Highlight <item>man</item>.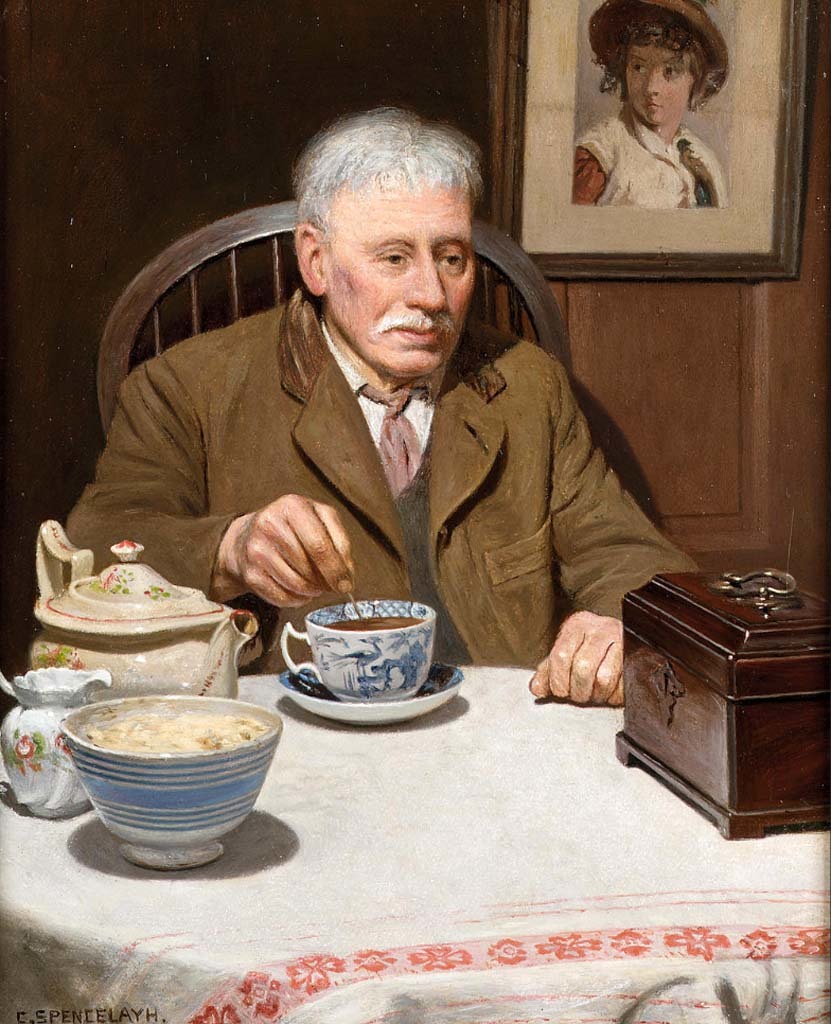
Highlighted region: x1=56, y1=143, x2=714, y2=682.
